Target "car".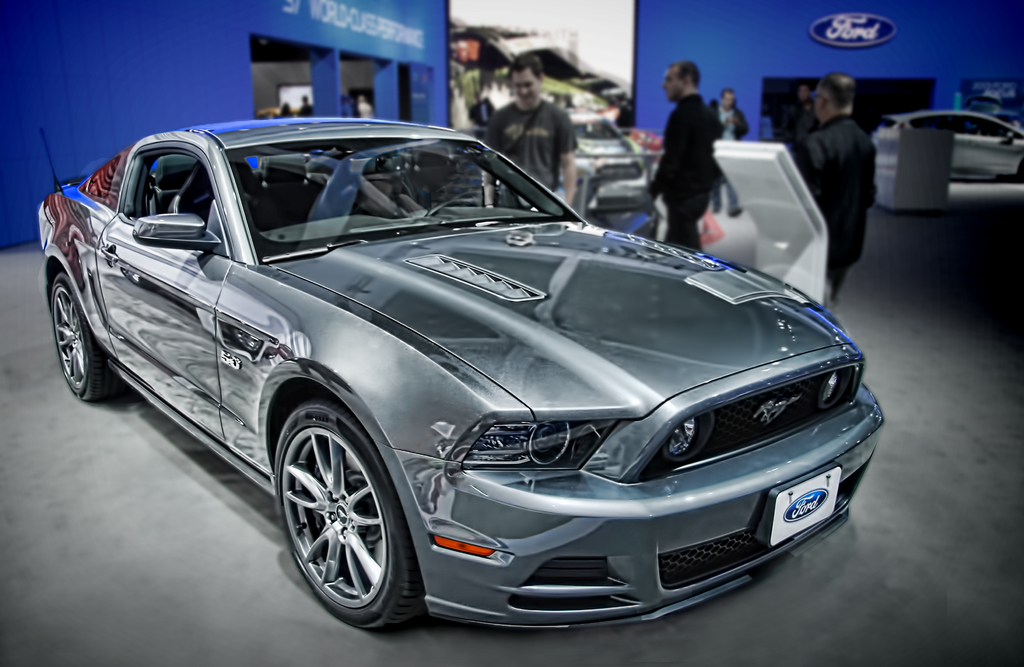
Target region: region(872, 108, 1023, 181).
